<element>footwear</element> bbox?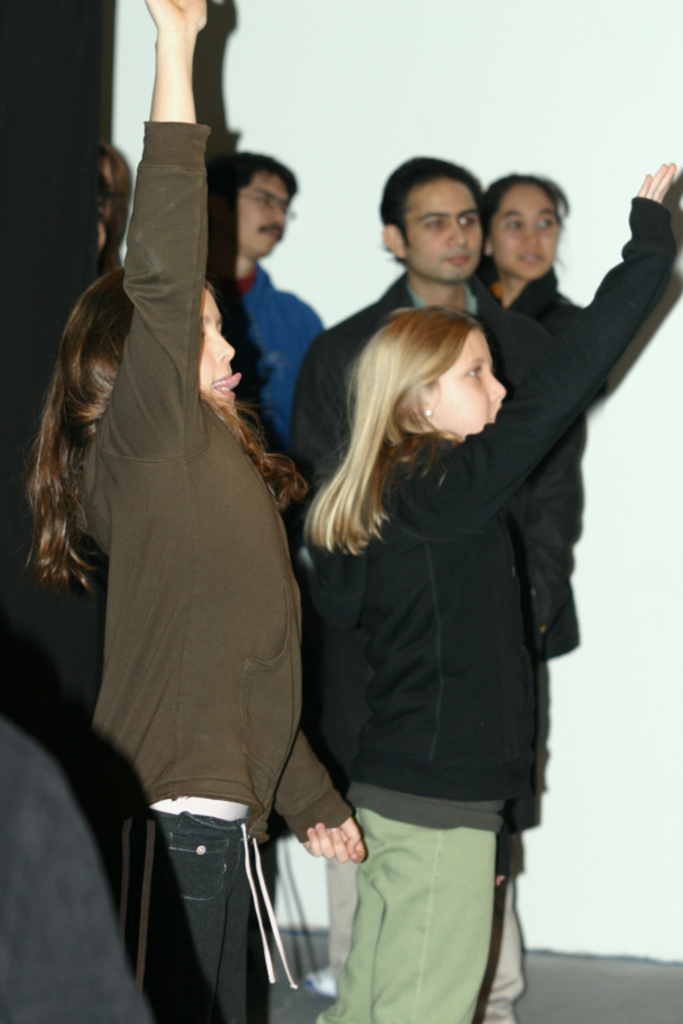
detection(301, 967, 336, 1000)
